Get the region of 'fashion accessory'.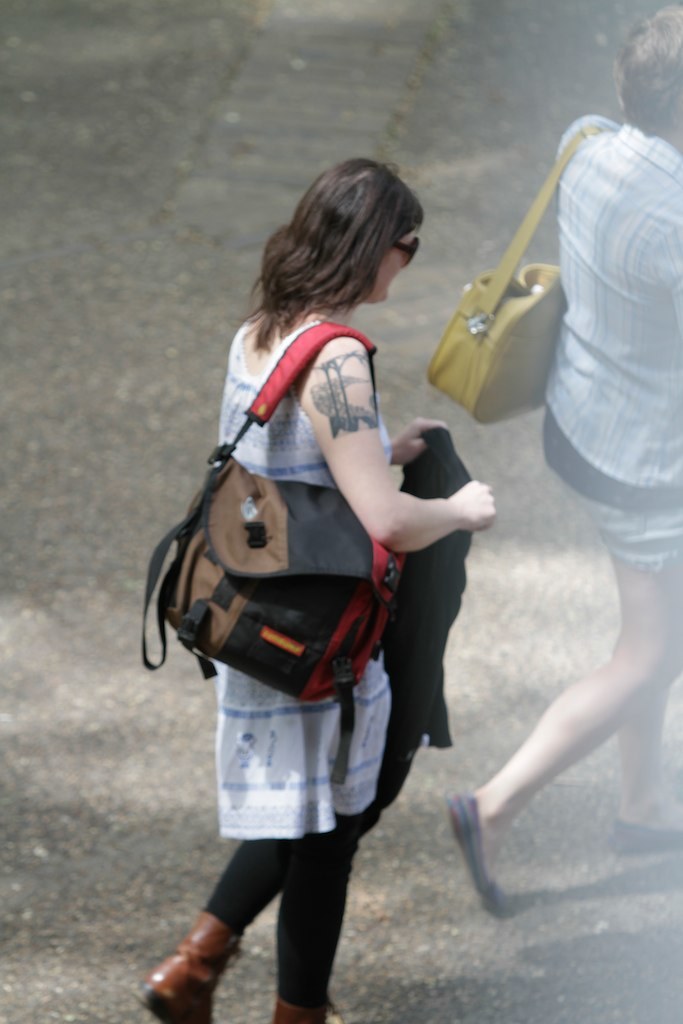
crop(140, 909, 241, 1023).
